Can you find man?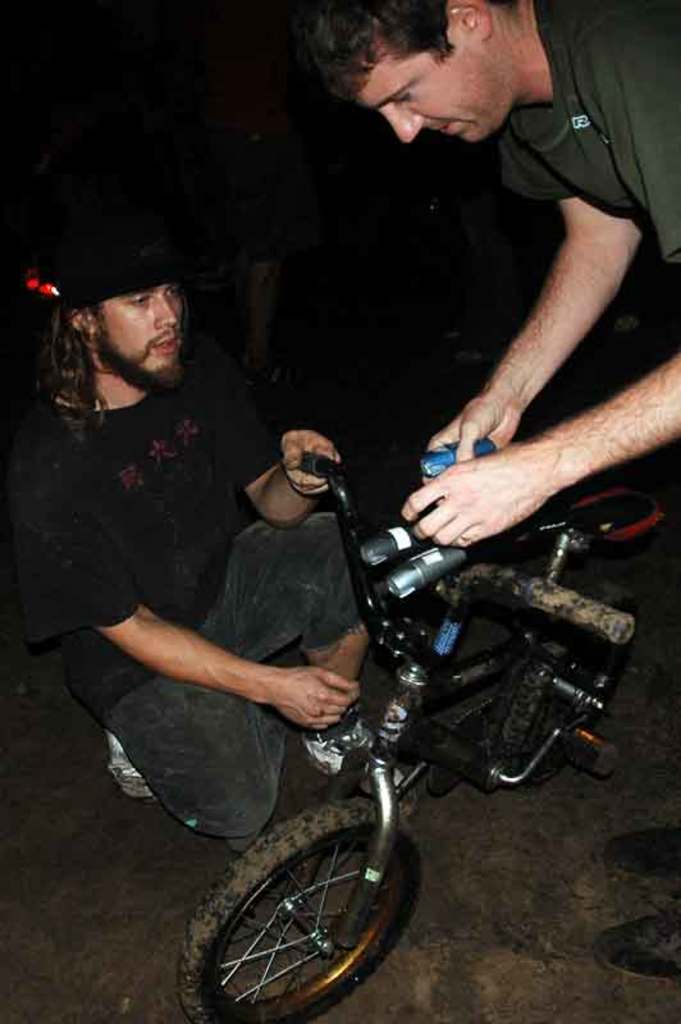
Yes, bounding box: {"left": 10, "top": 242, "right": 311, "bottom": 851}.
